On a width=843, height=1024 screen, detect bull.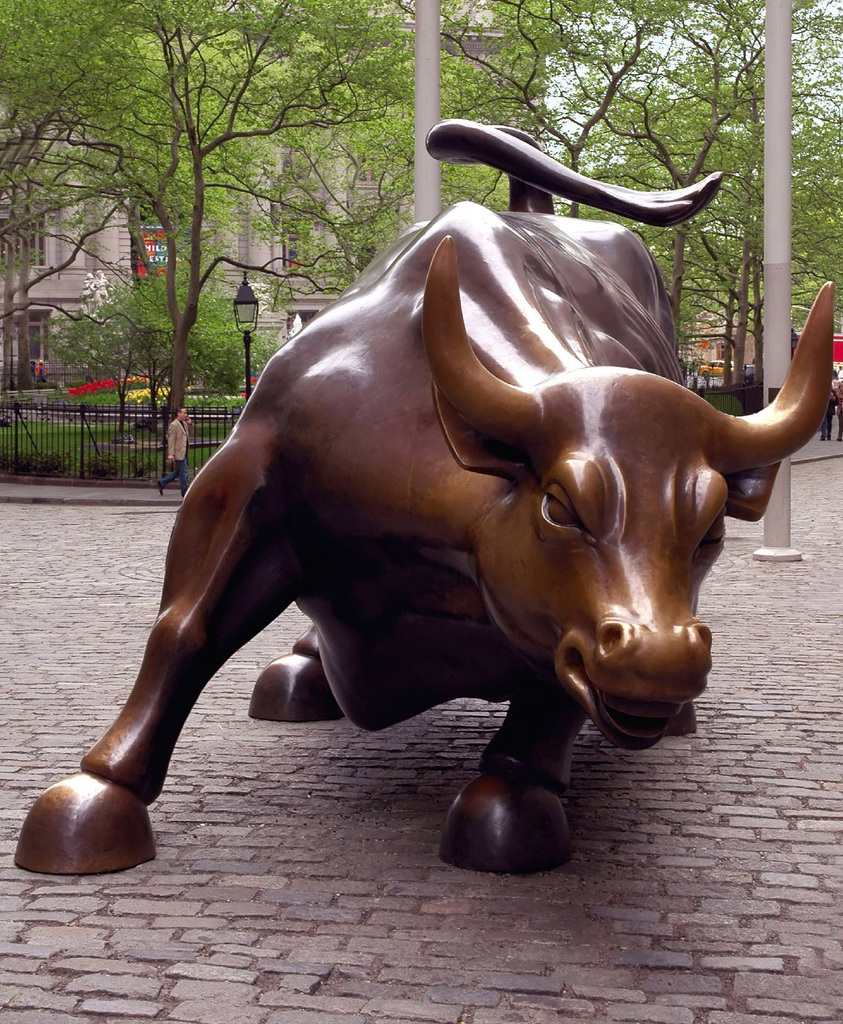
bbox(13, 118, 837, 879).
